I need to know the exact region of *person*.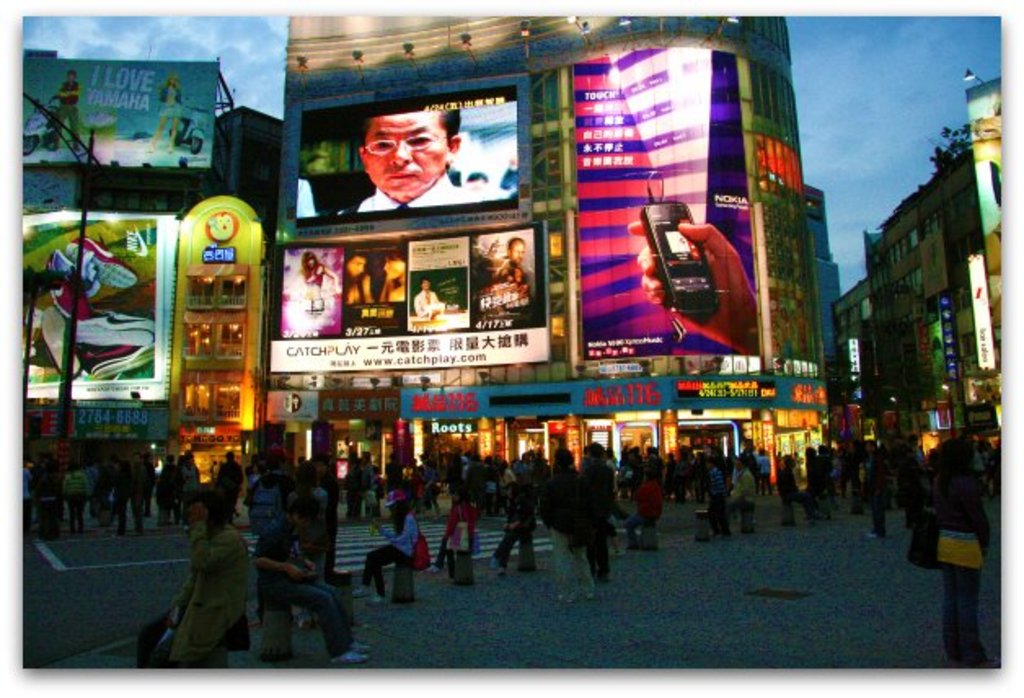
Region: x1=284 y1=460 x2=326 y2=581.
